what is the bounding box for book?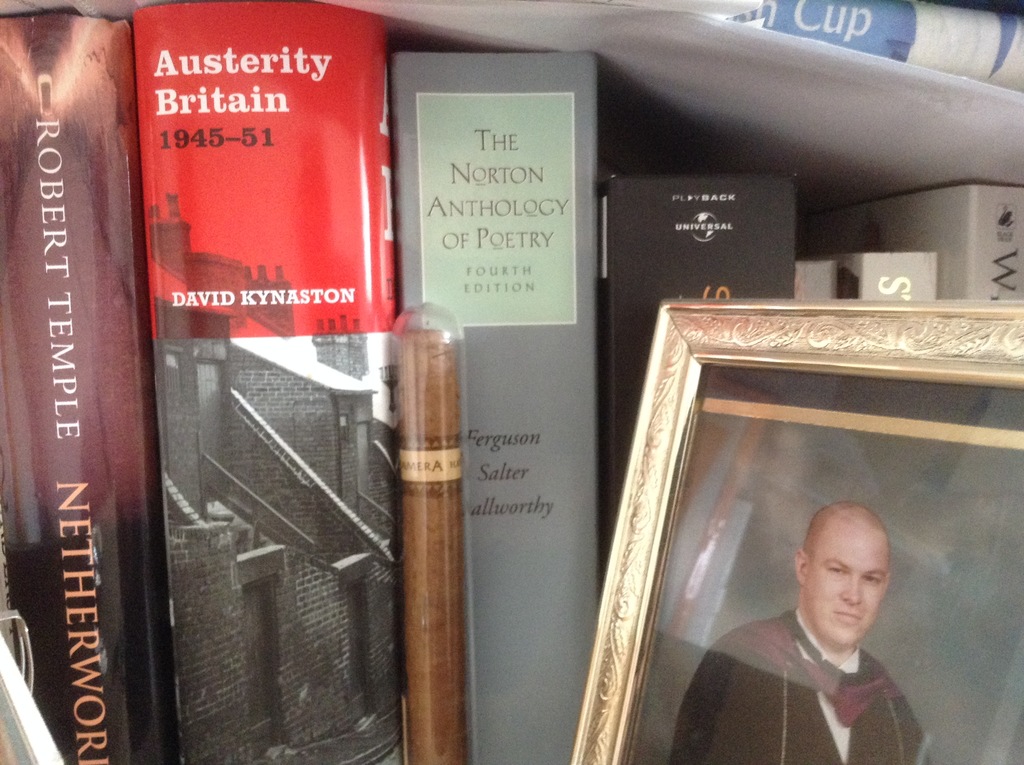
{"left": 854, "top": 252, "right": 952, "bottom": 315}.
